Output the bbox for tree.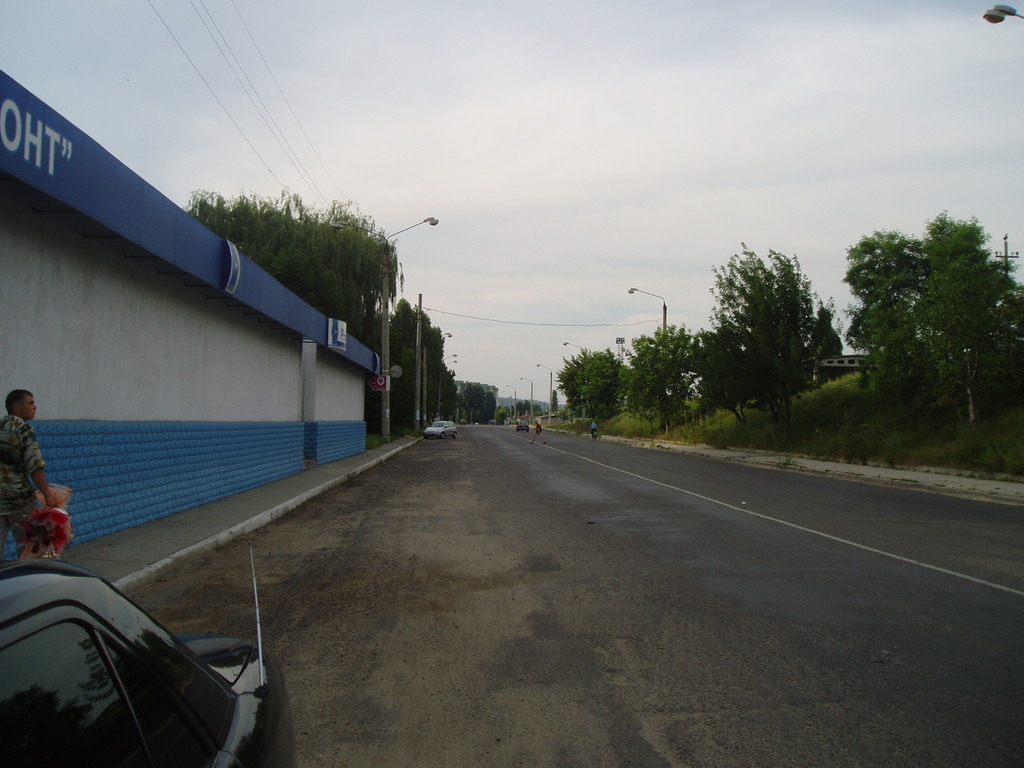
{"left": 194, "top": 198, "right": 407, "bottom": 337}.
